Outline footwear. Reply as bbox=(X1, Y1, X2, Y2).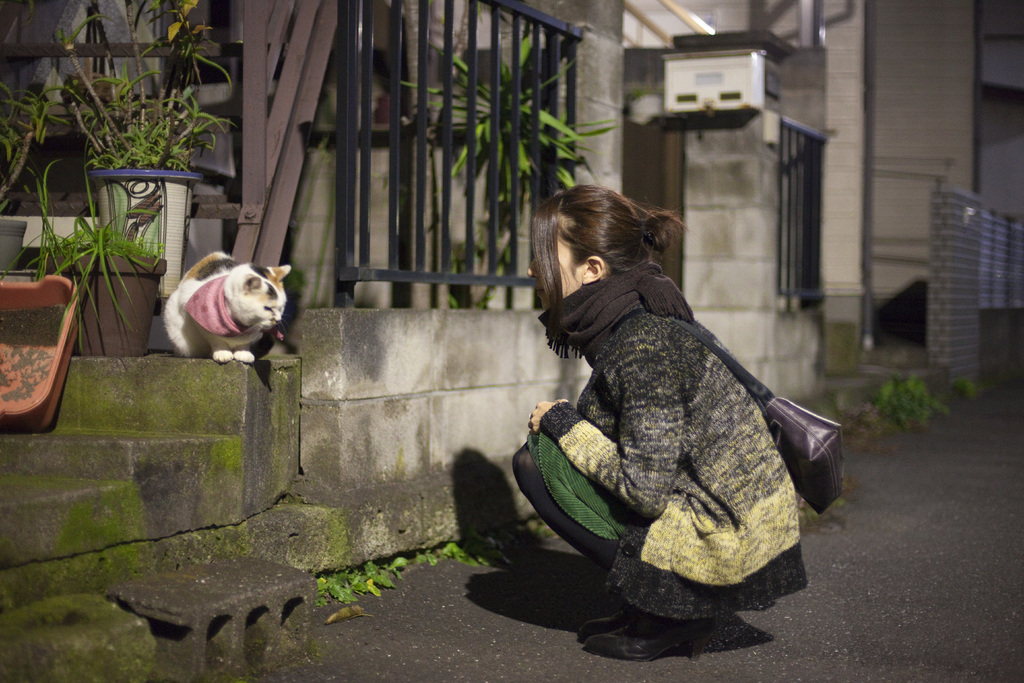
bbox=(588, 600, 730, 659).
